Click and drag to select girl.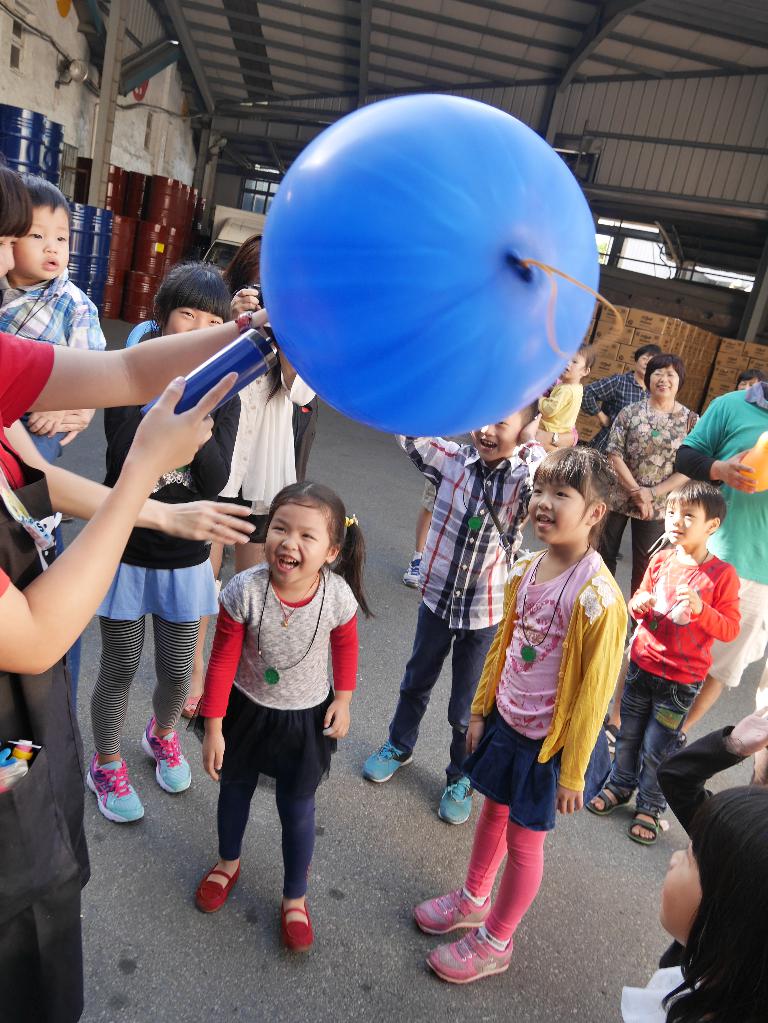
Selection: x1=415, y1=442, x2=625, y2=988.
